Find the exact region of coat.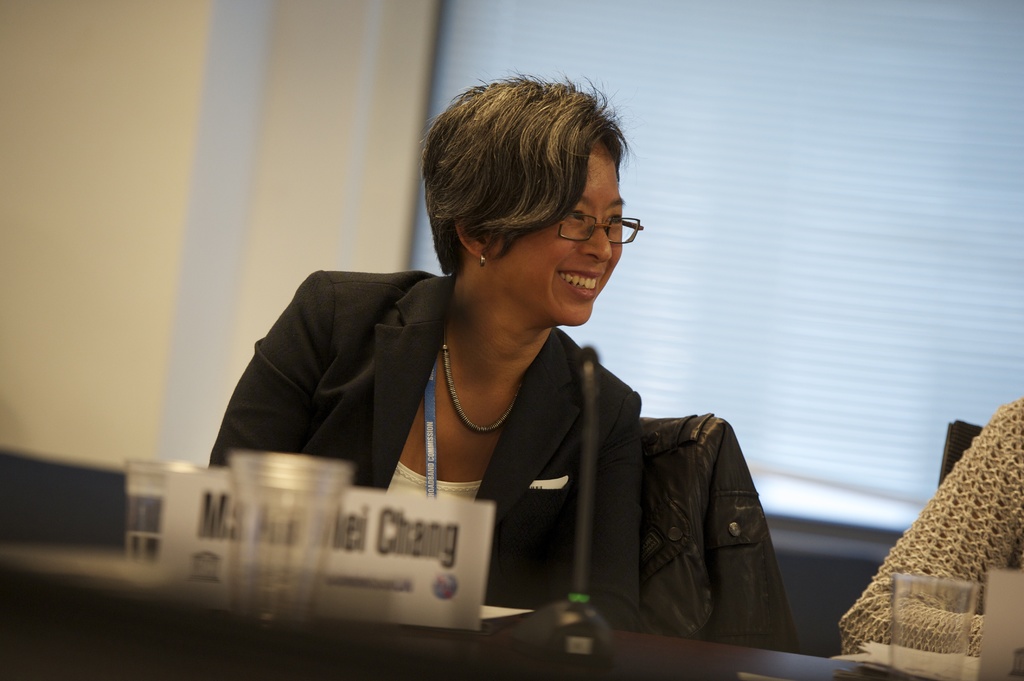
Exact region: bbox=(207, 275, 644, 616).
